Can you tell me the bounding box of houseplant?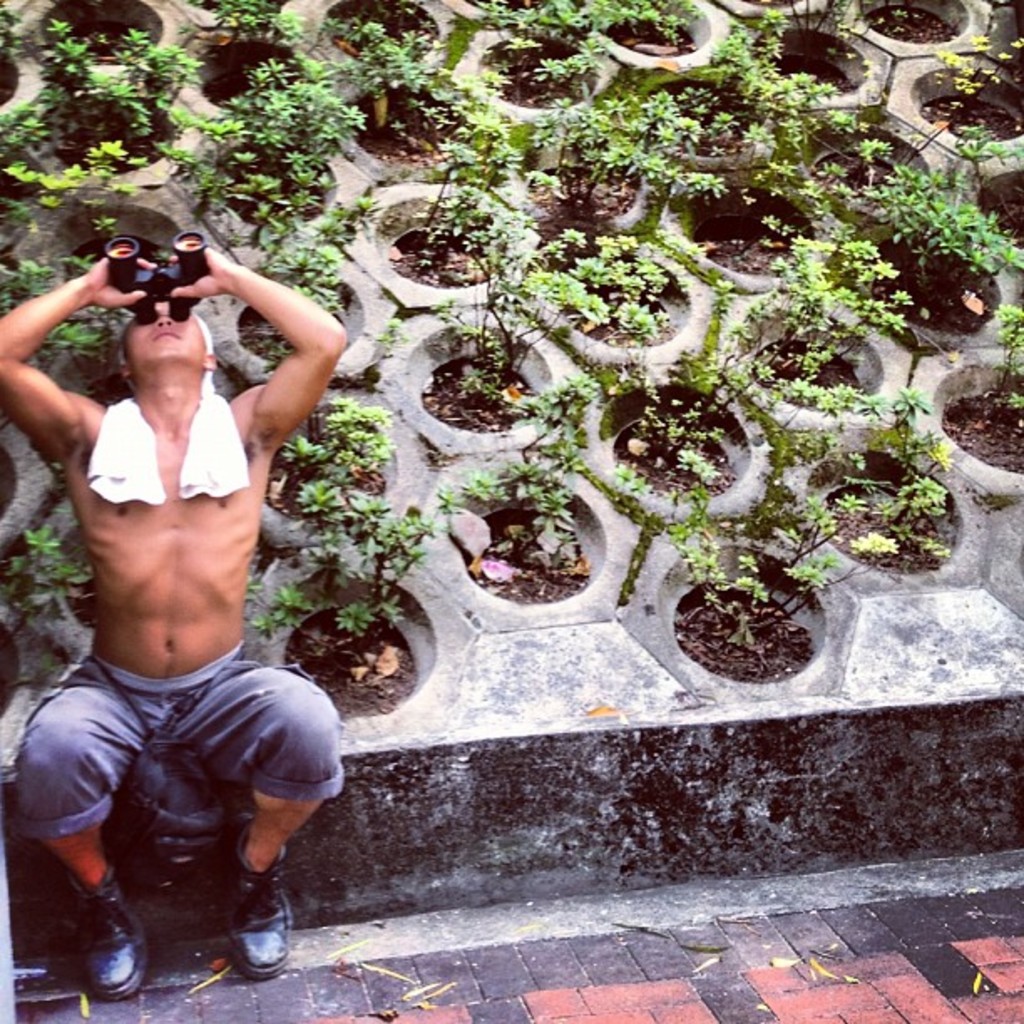
detection(0, 105, 137, 243).
